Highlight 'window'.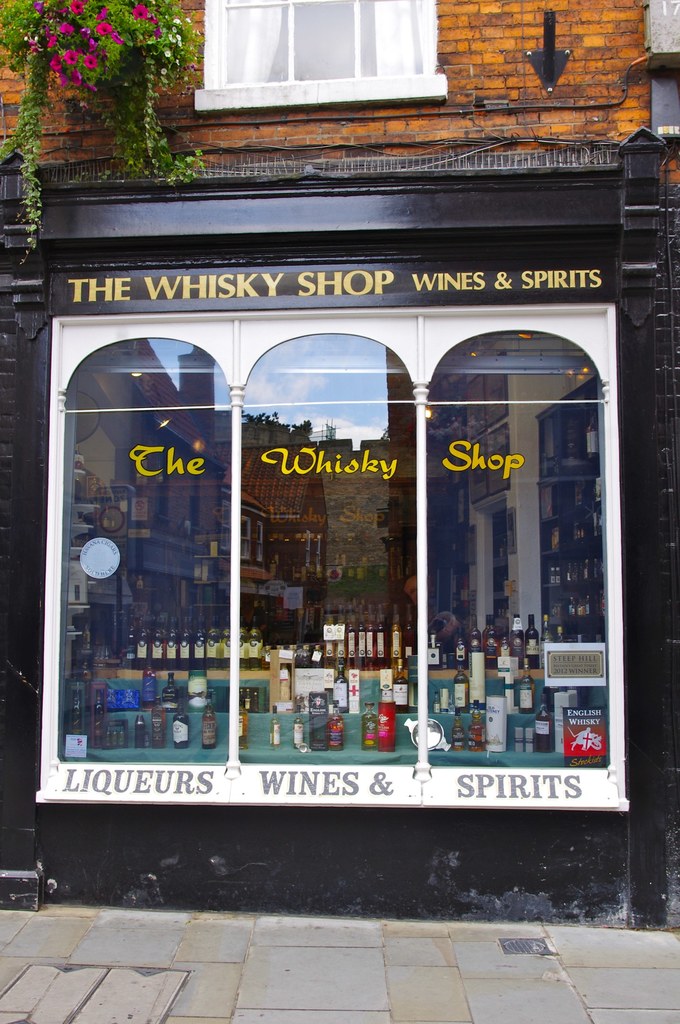
Highlighted region: {"x1": 194, "y1": 8, "x2": 469, "y2": 101}.
